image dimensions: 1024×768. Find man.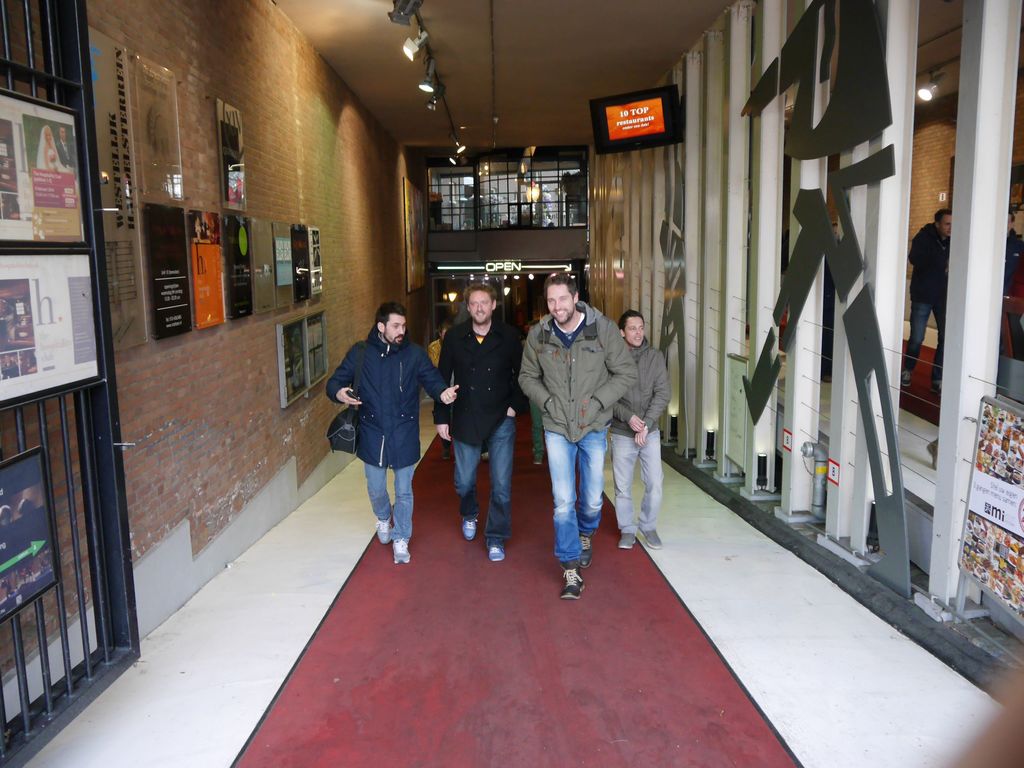
x1=324, y1=294, x2=436, y2=564.
